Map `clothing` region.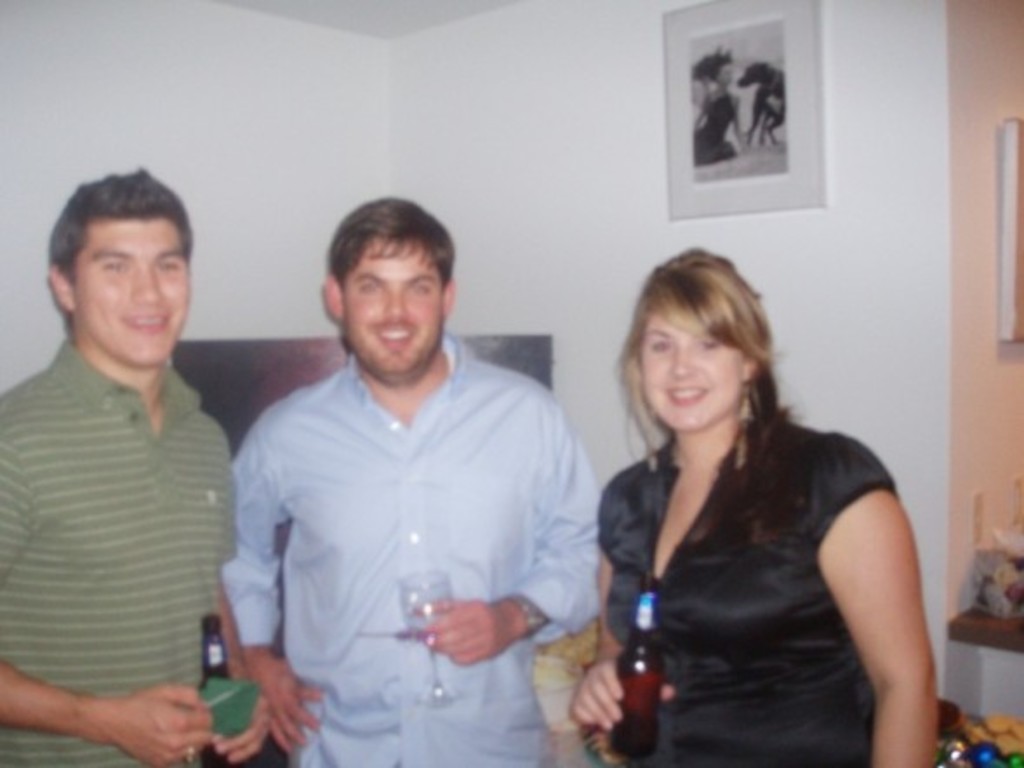
Mapped to [left=0, top=339, right=236, bottom=766].
